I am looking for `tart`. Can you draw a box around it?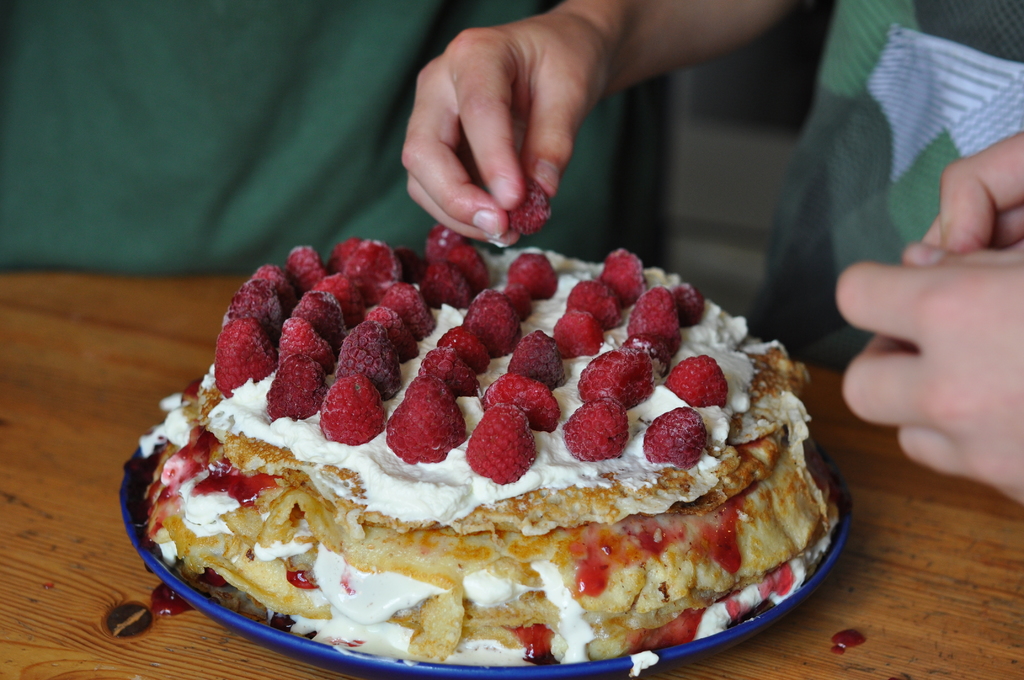
Sure, the bounding box is [131,200,875,669].
